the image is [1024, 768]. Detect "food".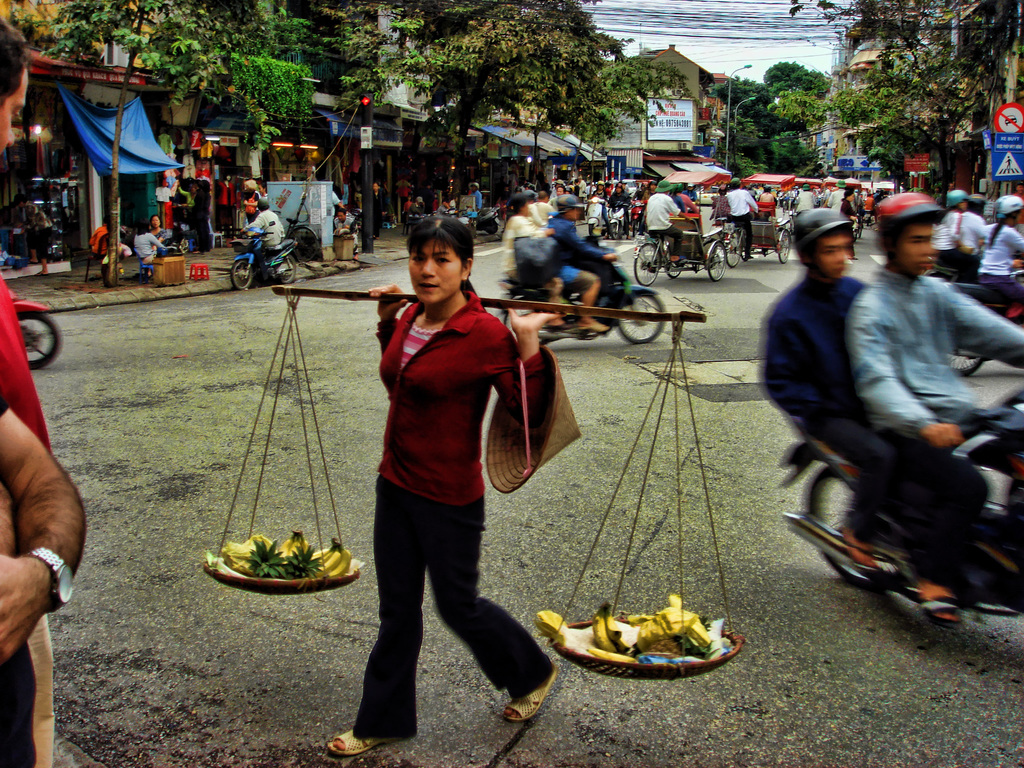
Detection: [554, 598, 726, 680].
